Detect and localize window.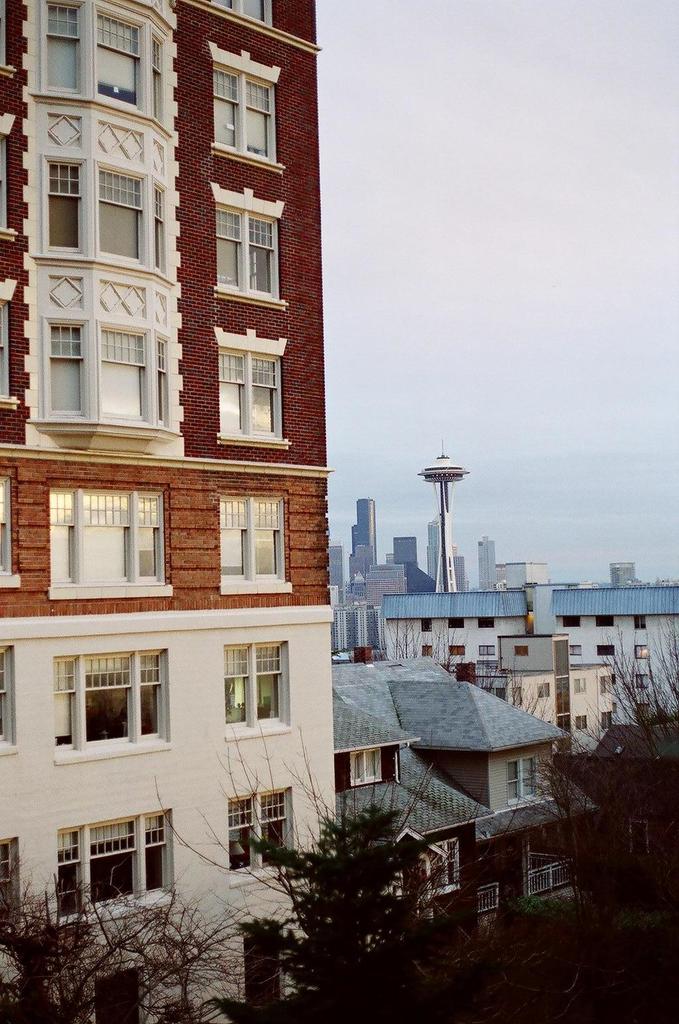
Localized at [594,678,611,692].
